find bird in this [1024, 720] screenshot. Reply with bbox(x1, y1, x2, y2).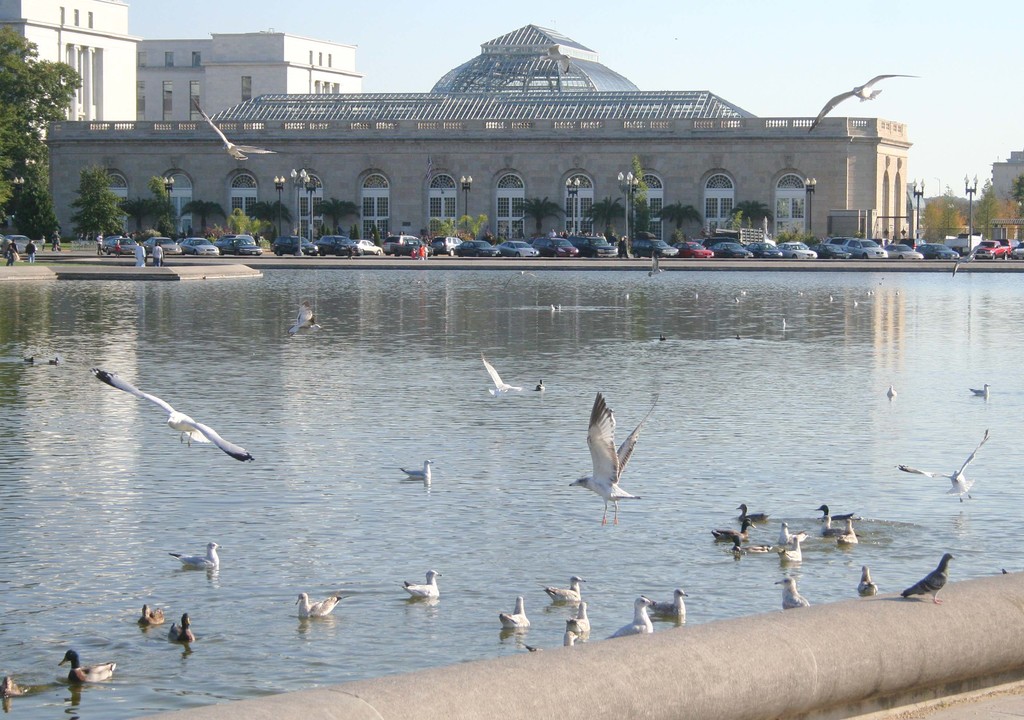
bbox(856, 562, 883, 601).
